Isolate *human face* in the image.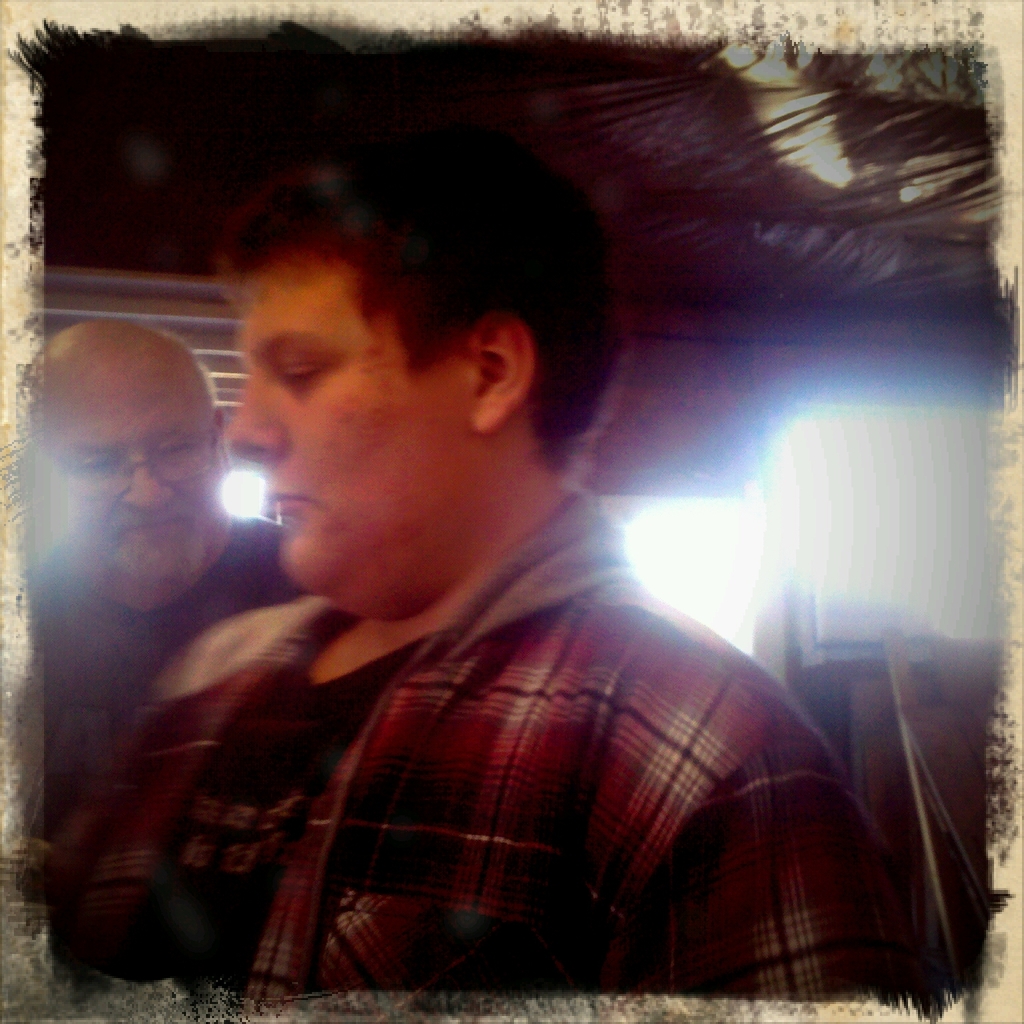
Isolated region: region(231, 260, 481, 579).
